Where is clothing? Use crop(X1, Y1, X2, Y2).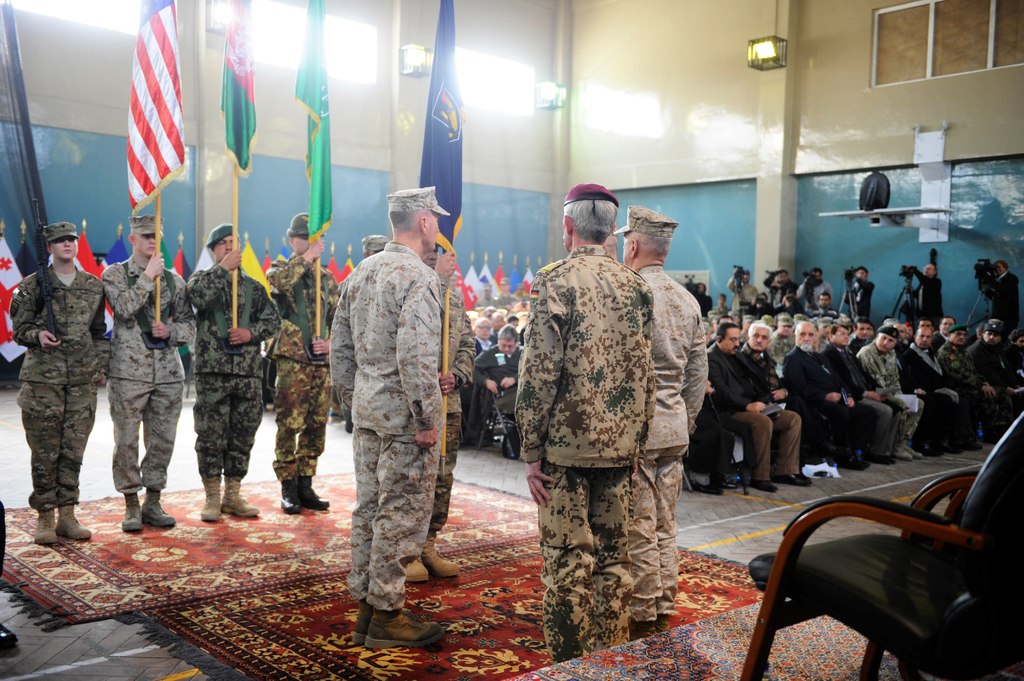
crop(909, 348, 964, 449).
